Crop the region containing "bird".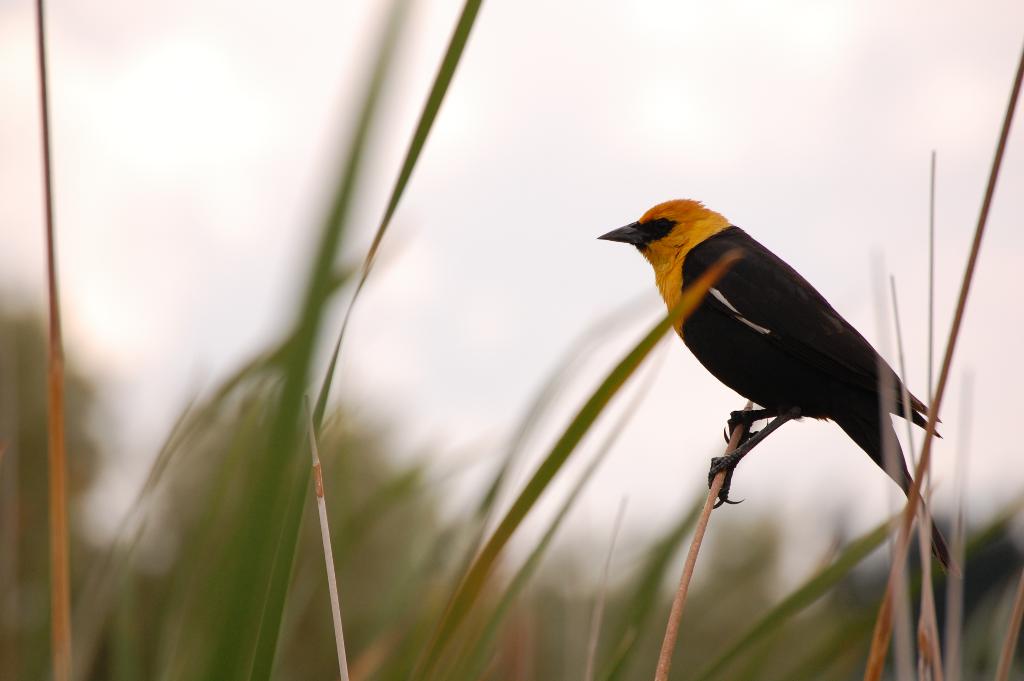
Crop region: region(588, 196, 951, 525).
